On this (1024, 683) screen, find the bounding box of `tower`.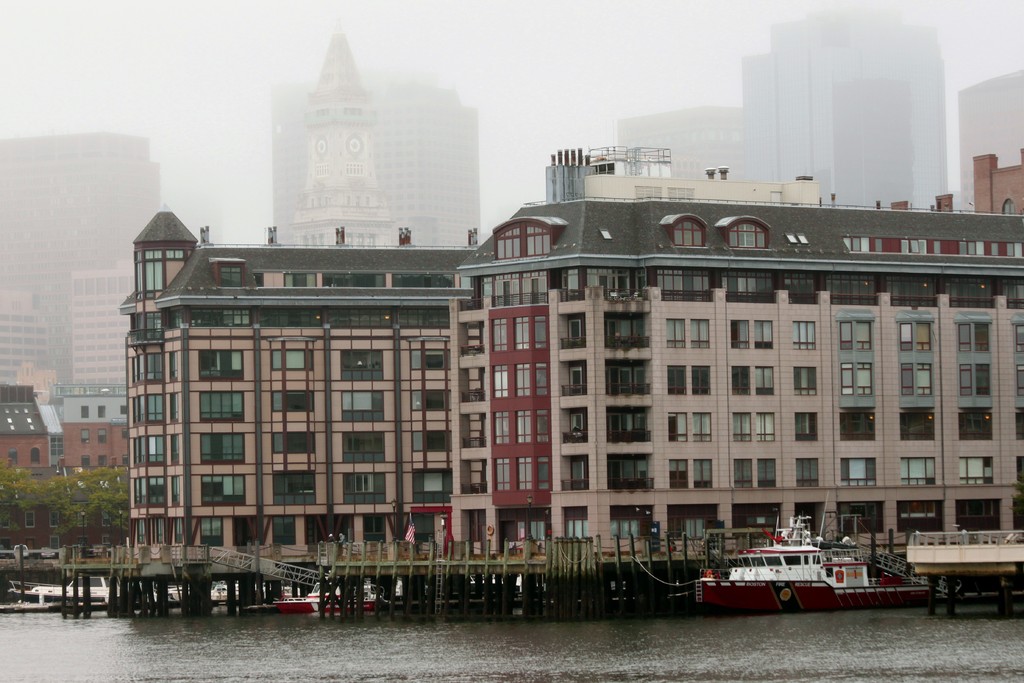
Bounding box: locate(619, 105, 742, 184).
